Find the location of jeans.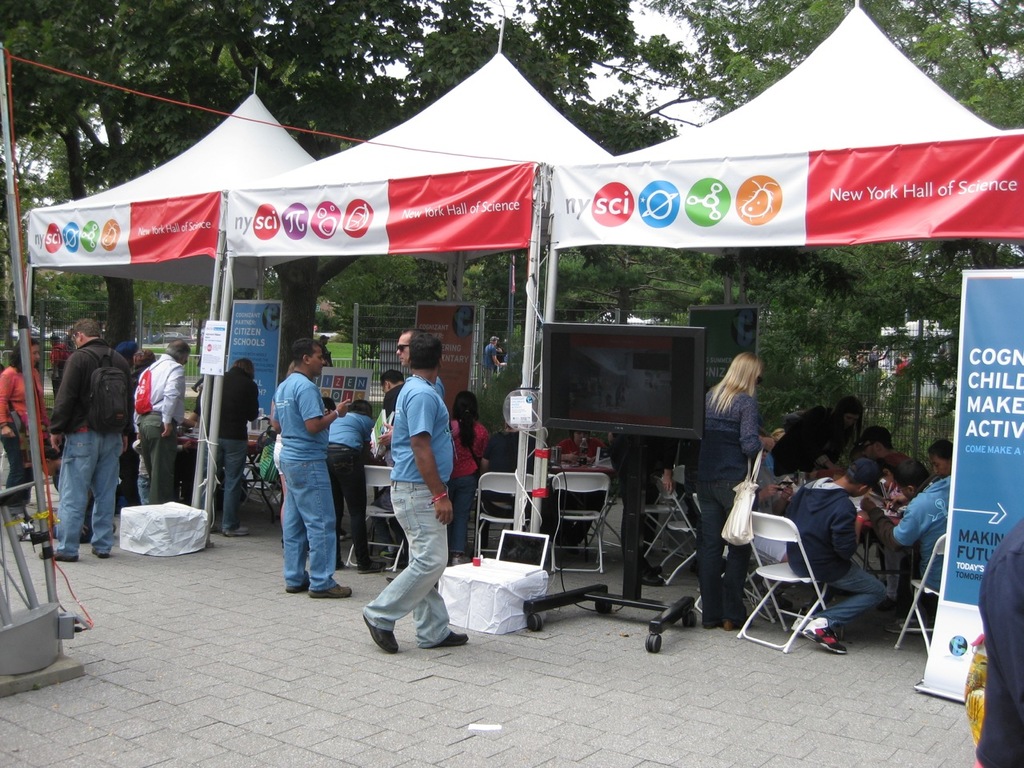
Location: (left=66, top=434, right=122, bottom=546).
